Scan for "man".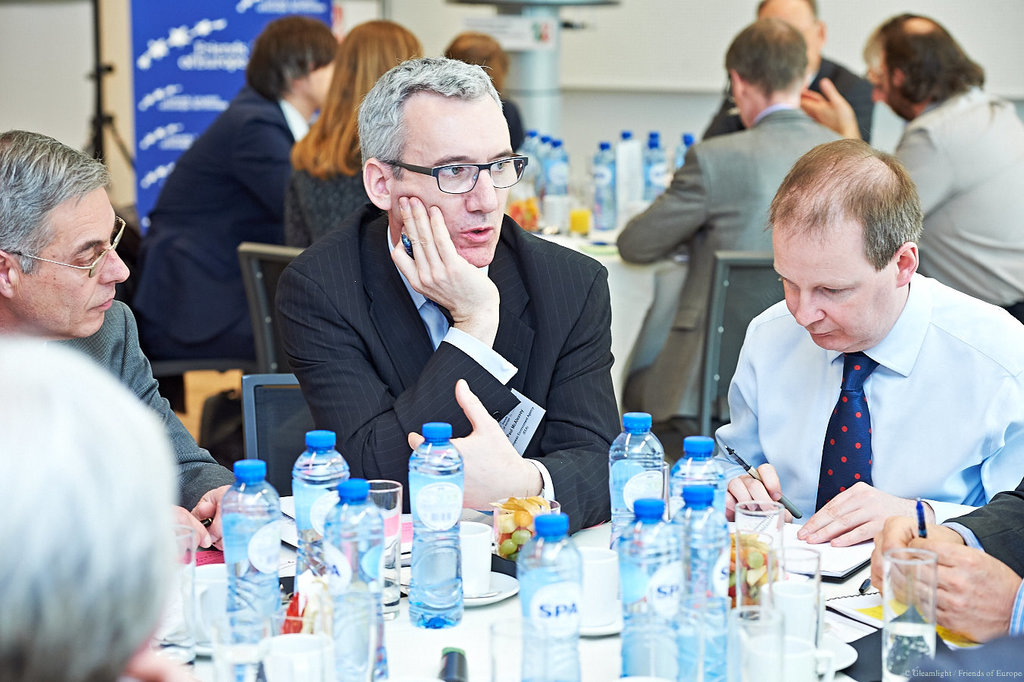
Scan result: locate(613, 19, 851, 461).
